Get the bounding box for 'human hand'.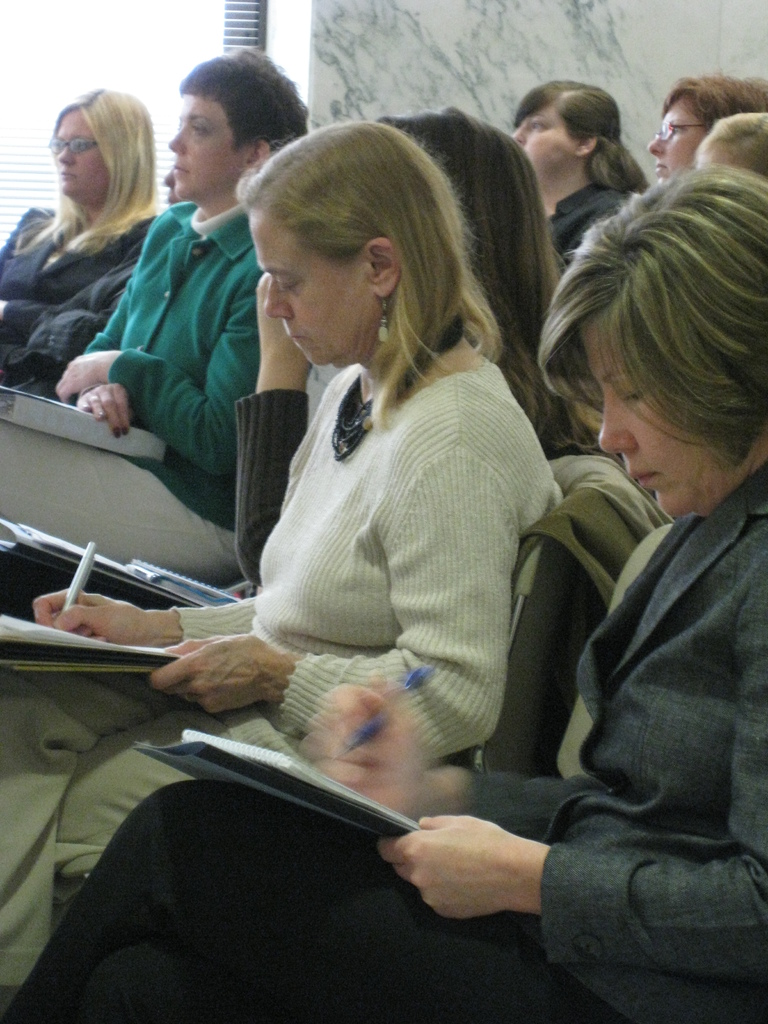
[76,383,133,438].
